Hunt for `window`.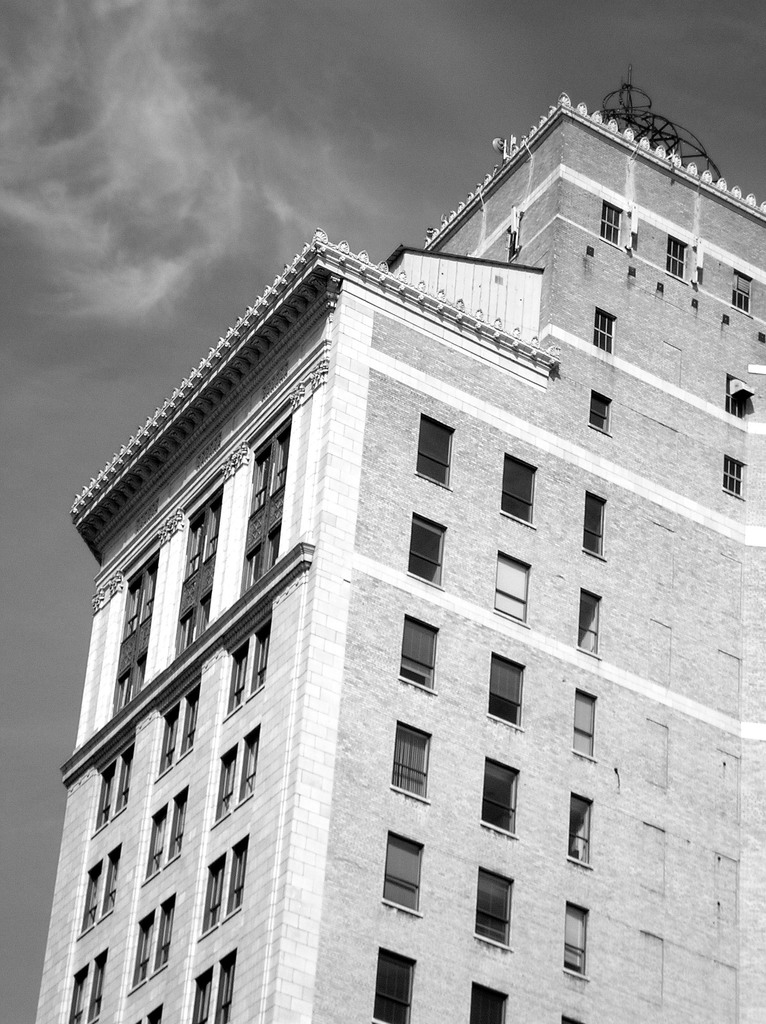
Hunted down at {"x1": 237, "y1": 396, "x2": 294, "y2": 598}.
